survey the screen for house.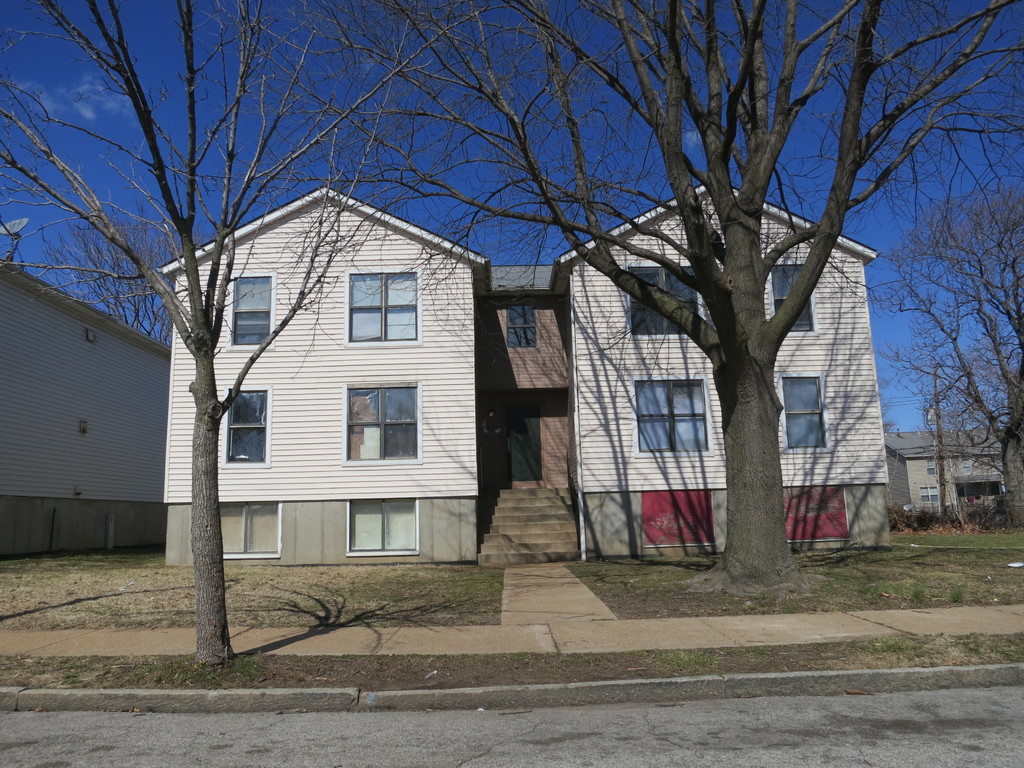
Survey found: crop(158, 187, 493, 554).
